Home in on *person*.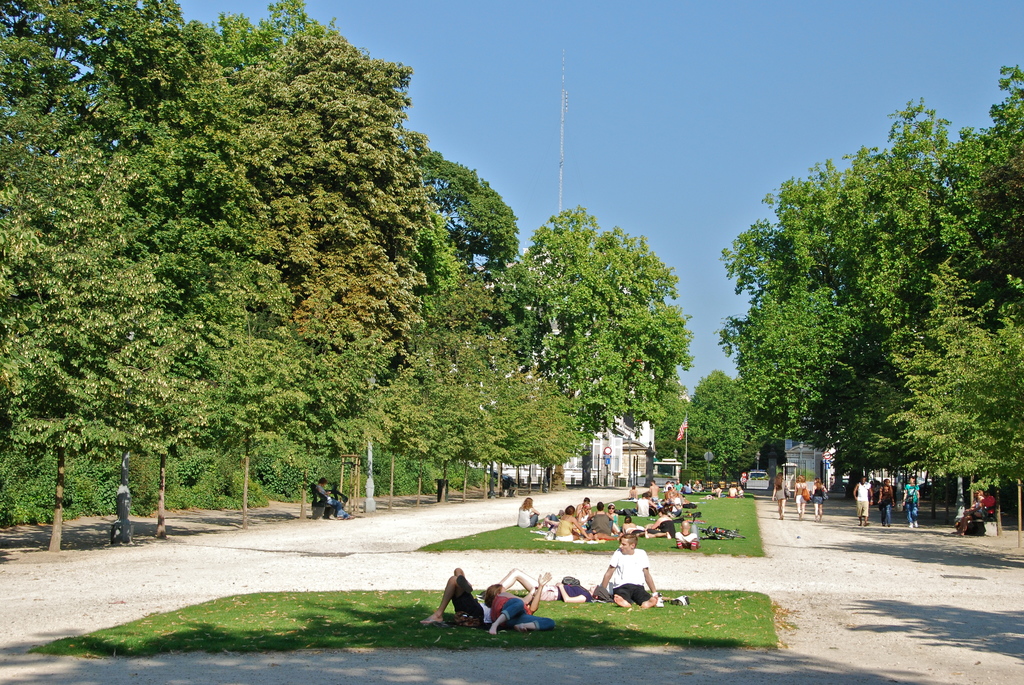
Homed in at [left=769, top=470, right=790, bottom=519].
